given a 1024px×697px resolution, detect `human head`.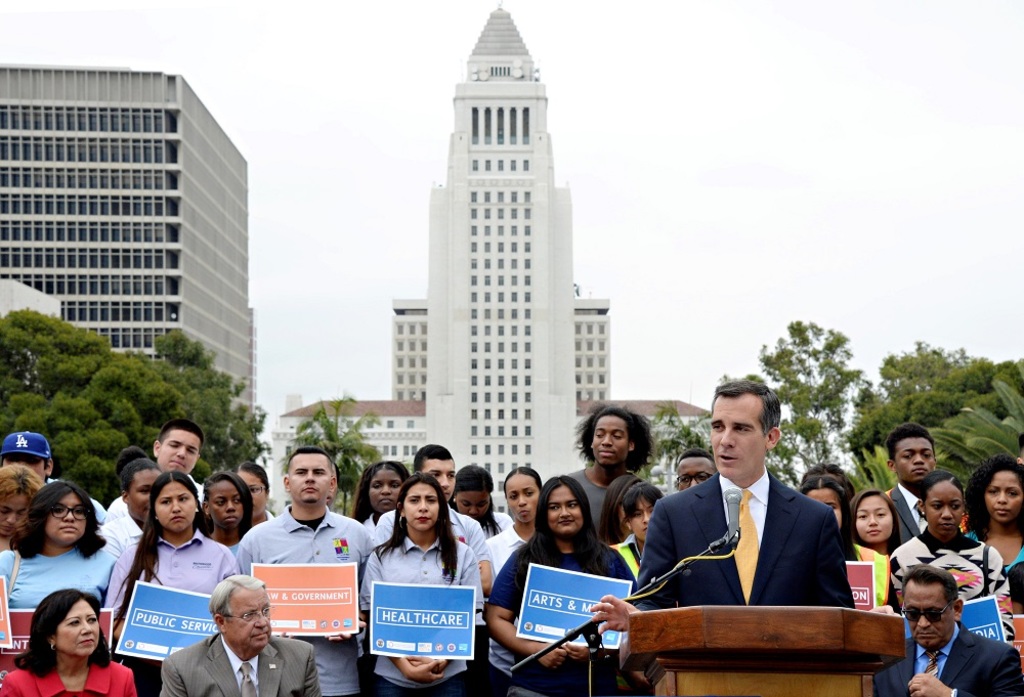
rect(229, 460, 271, 518).
